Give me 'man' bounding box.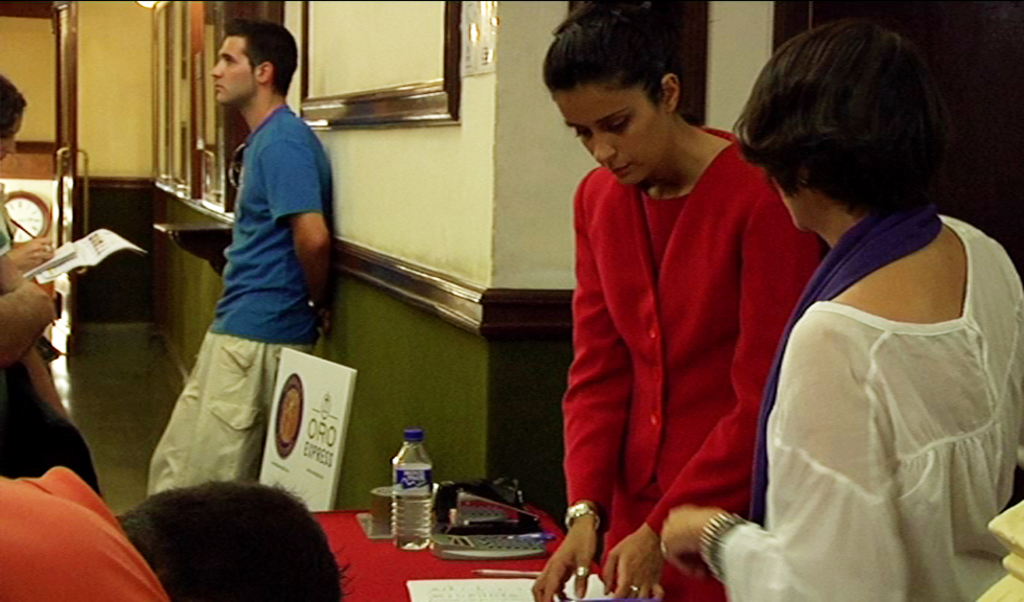
locate(152, 32, 334, 512).
